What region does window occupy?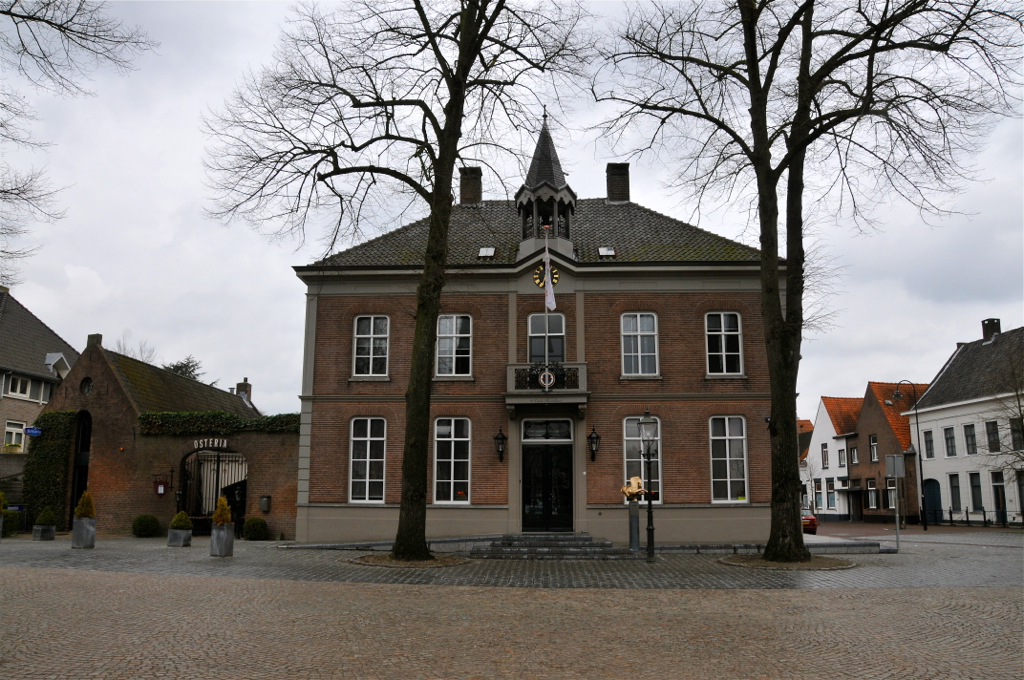
x1=717 y1=309 x2=747 y2=383.
